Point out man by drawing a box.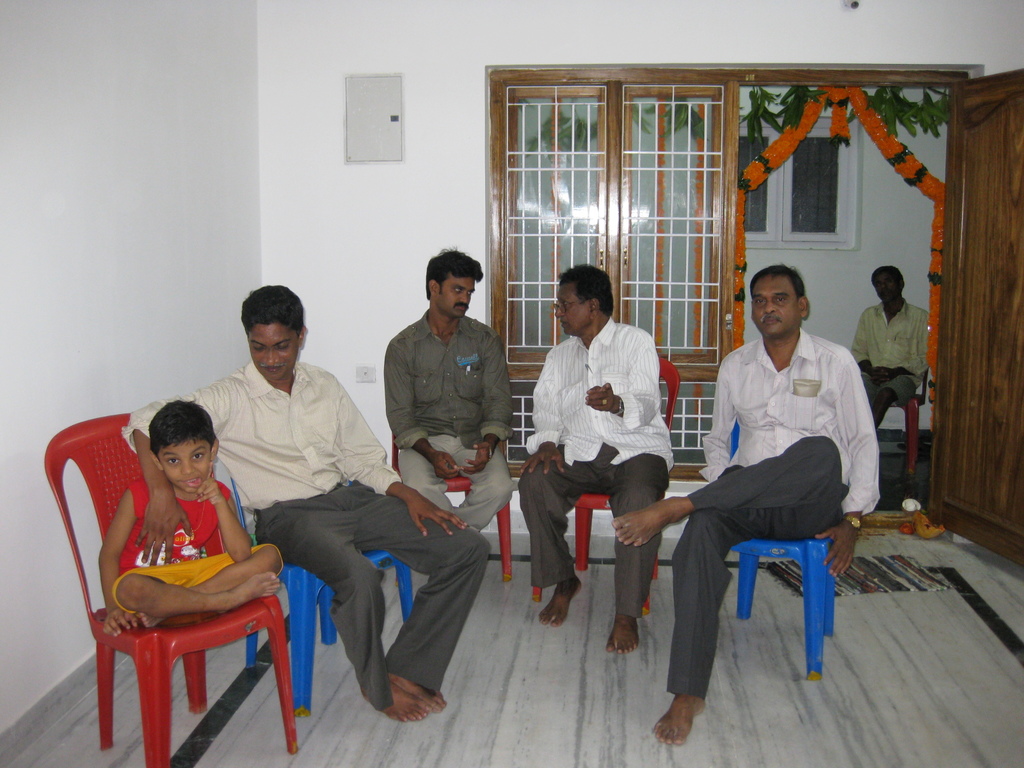
853,266,929,425.
